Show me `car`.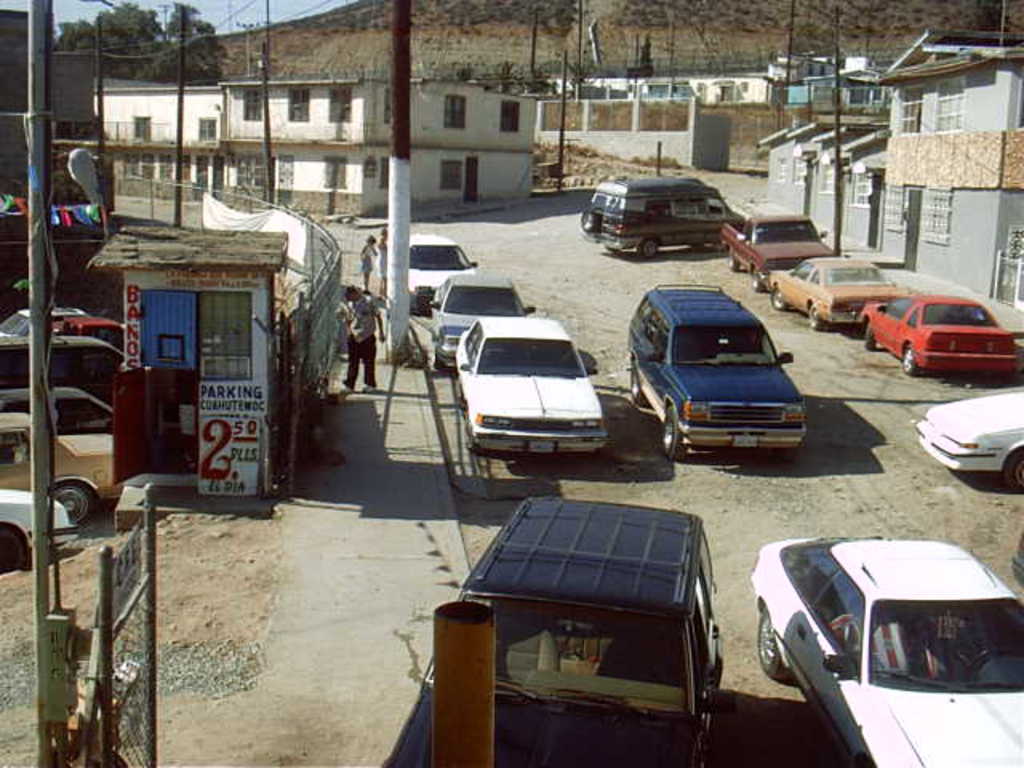
`car` is here: x1=629, y1=283, x2=803, y2=462.
